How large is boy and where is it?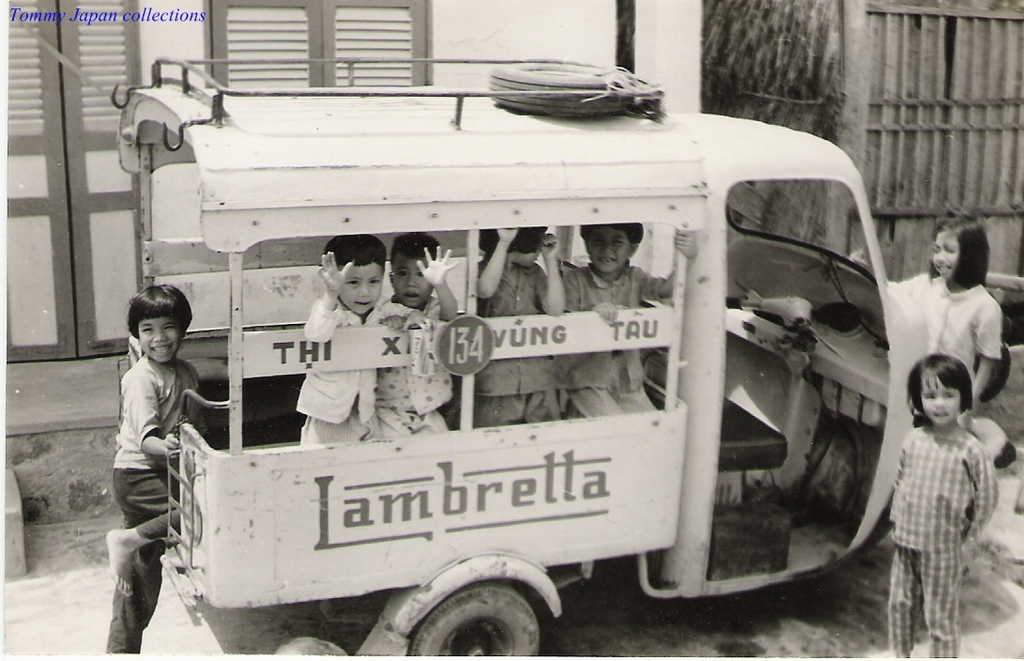
Bounding box: Rect(372, 233, 457, 438).
